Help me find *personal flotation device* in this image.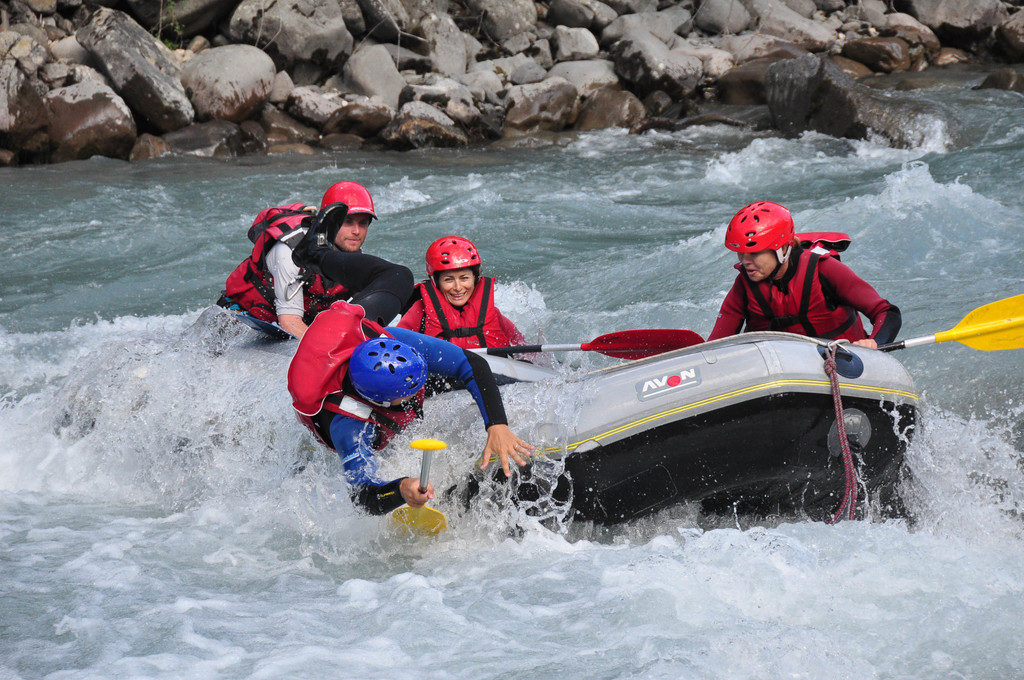
Found it: pyautogui.locateOnScreen(285, 298, 425, 457).
